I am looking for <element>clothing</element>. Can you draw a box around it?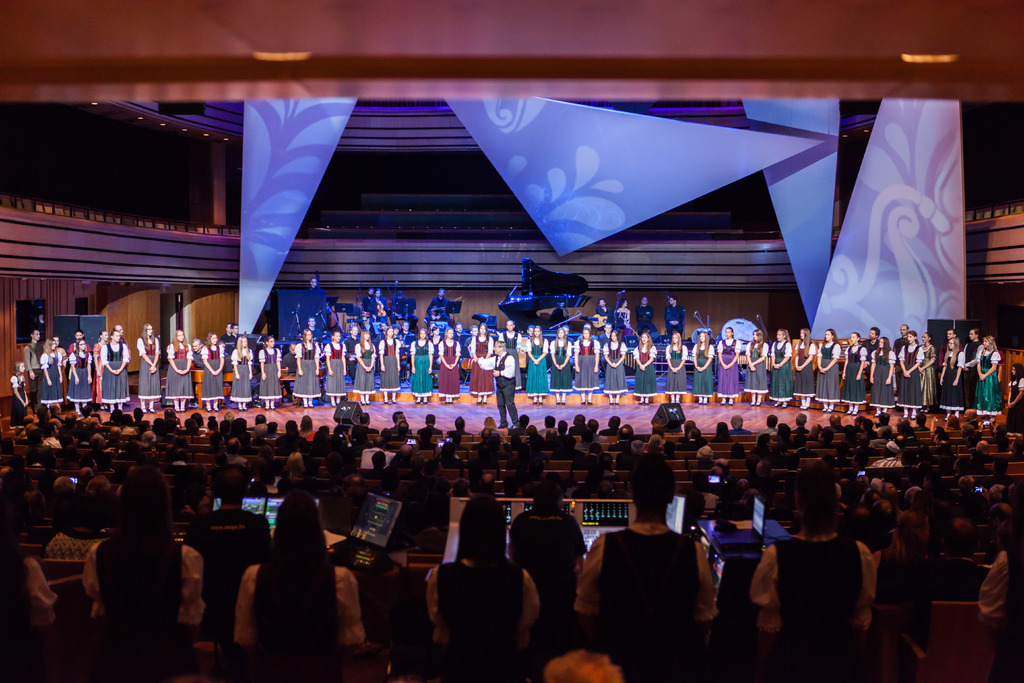
Sure, the bounding box is locate(321, 338, 346, 396).
